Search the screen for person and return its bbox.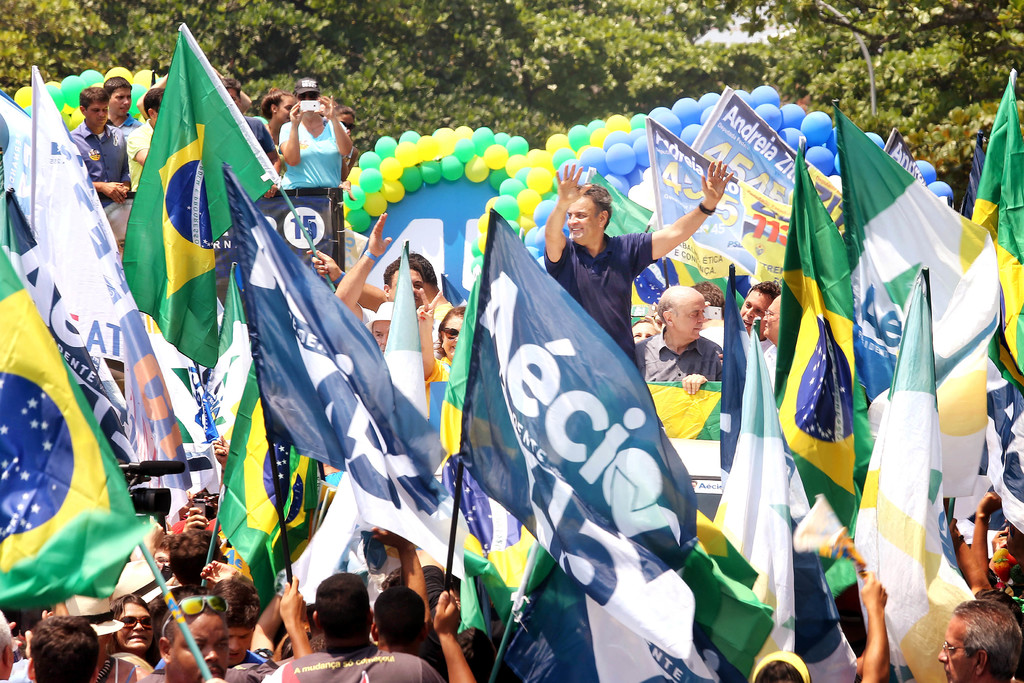
Found: <region>157, 597, 226, 682</region>.
